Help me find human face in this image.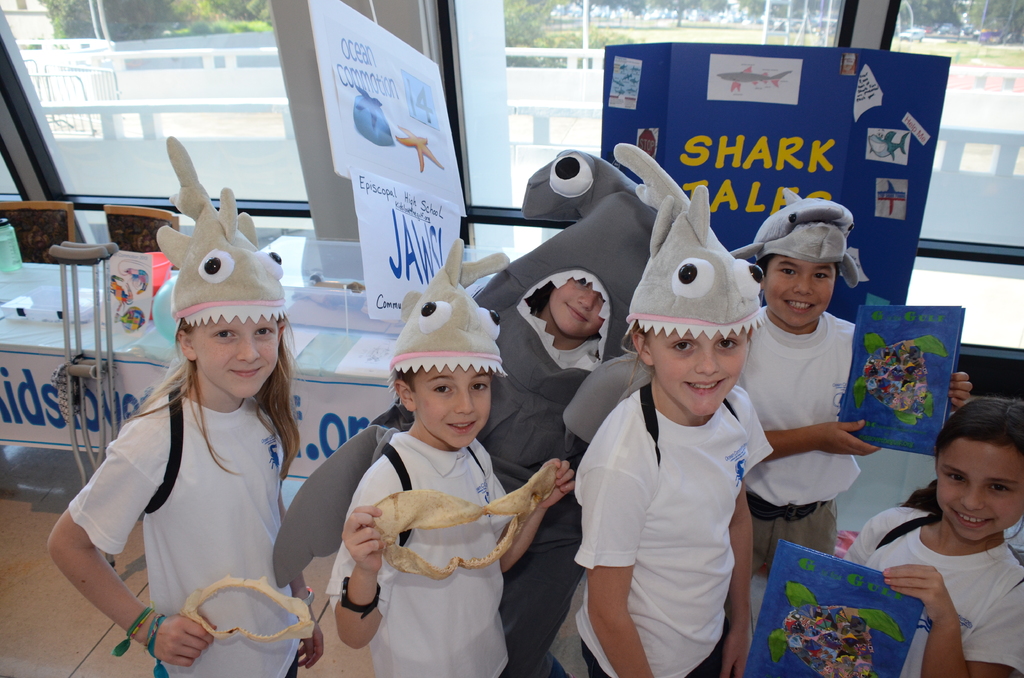
Found it: l=412, t=367, r=492, b=447.
